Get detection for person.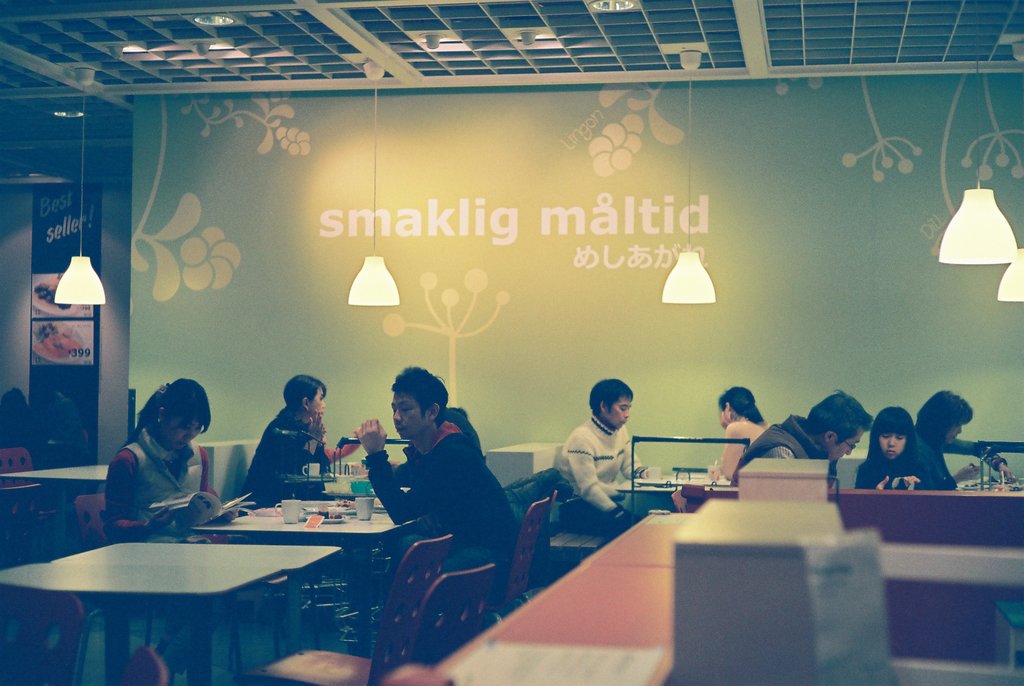
Detection: 225, 375, 383, 508.
